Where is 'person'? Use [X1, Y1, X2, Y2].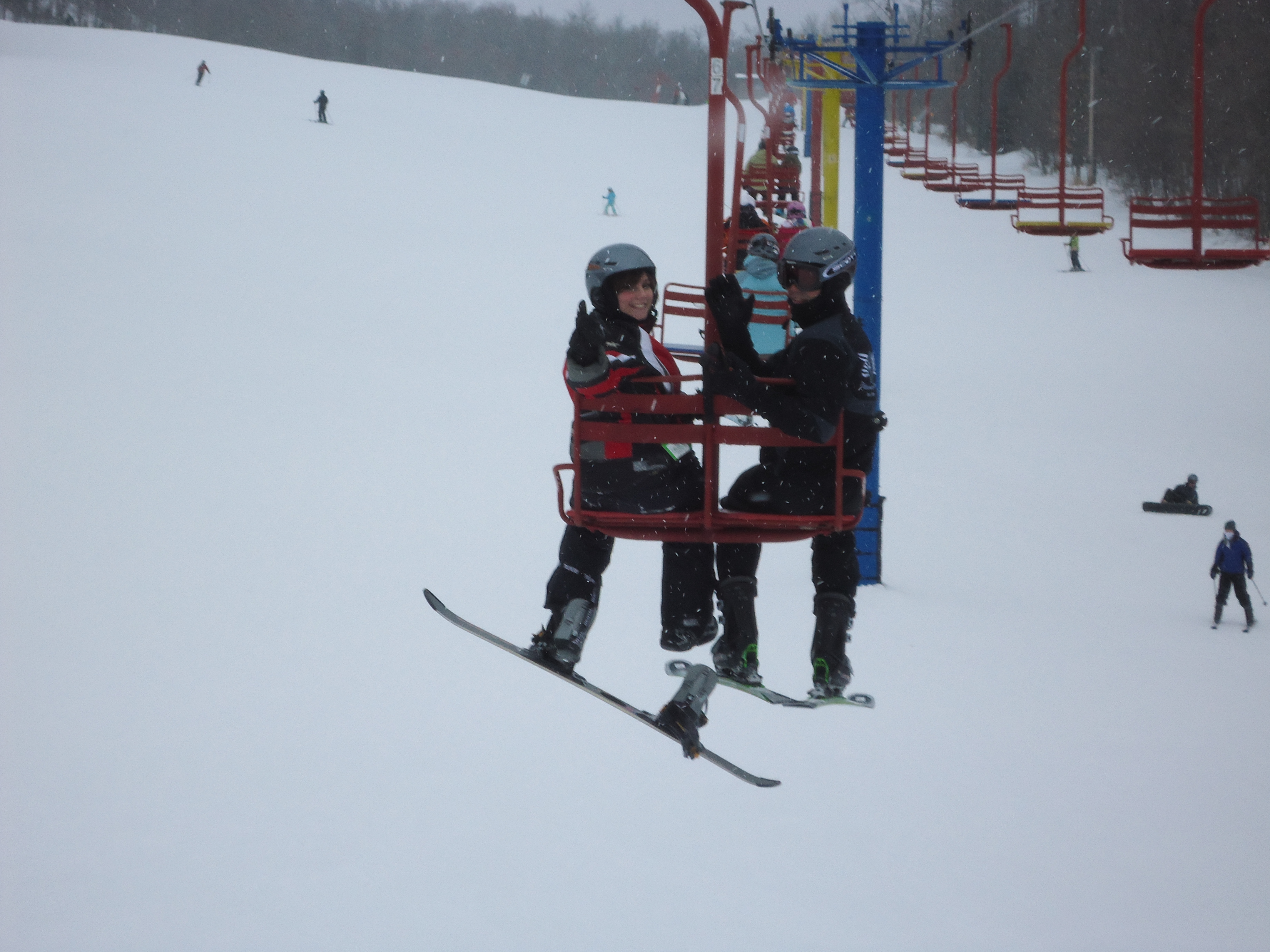
[153, 68, 213, 197].
